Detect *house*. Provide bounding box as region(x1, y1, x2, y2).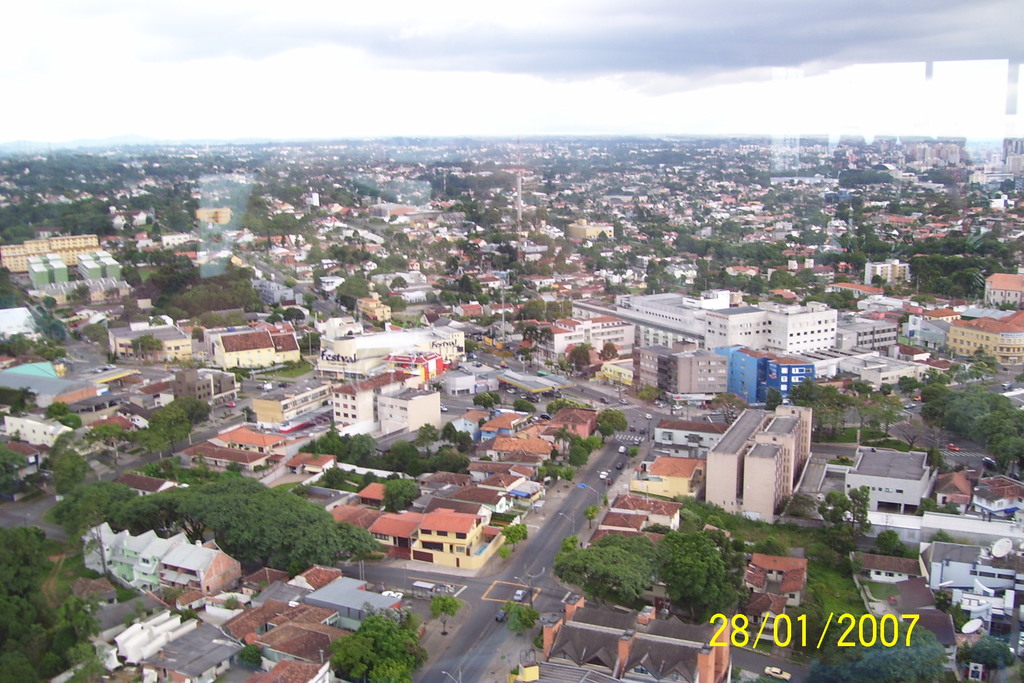
region(908, 295, 984, 353).
